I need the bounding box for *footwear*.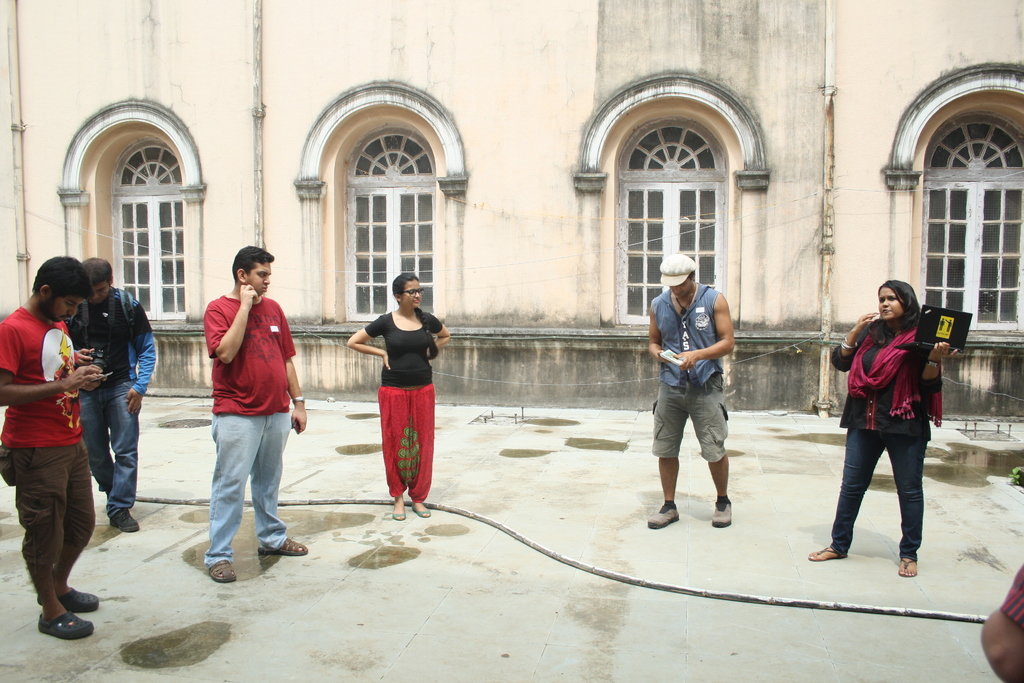
Here it is: <box>649,500,685,526</box>.
